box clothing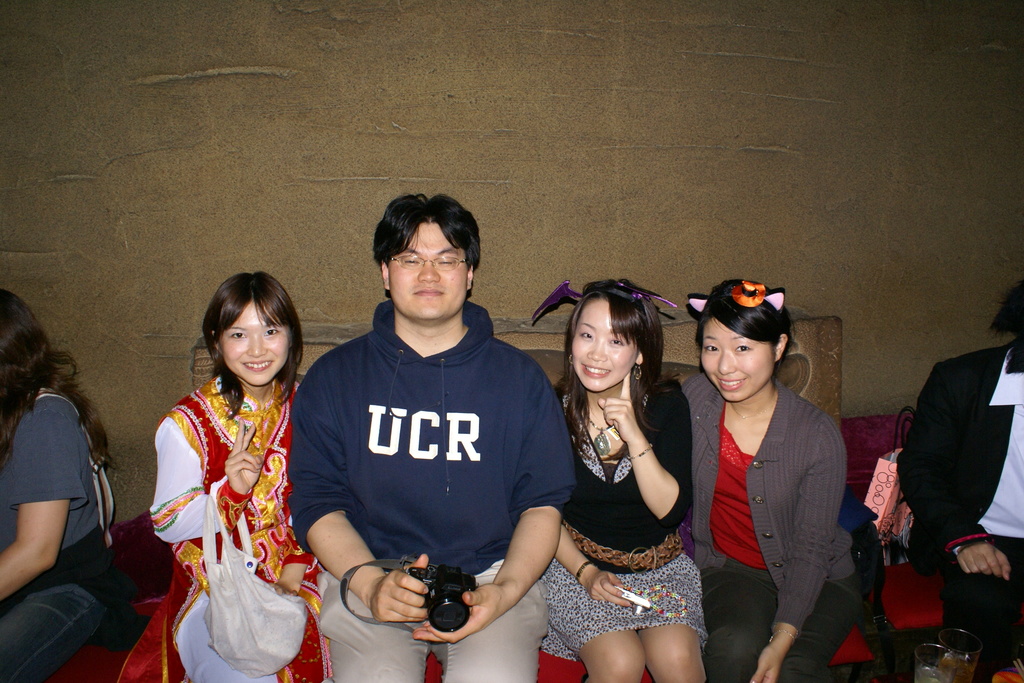
[left=677, top=373, right=868, bottom=682]
